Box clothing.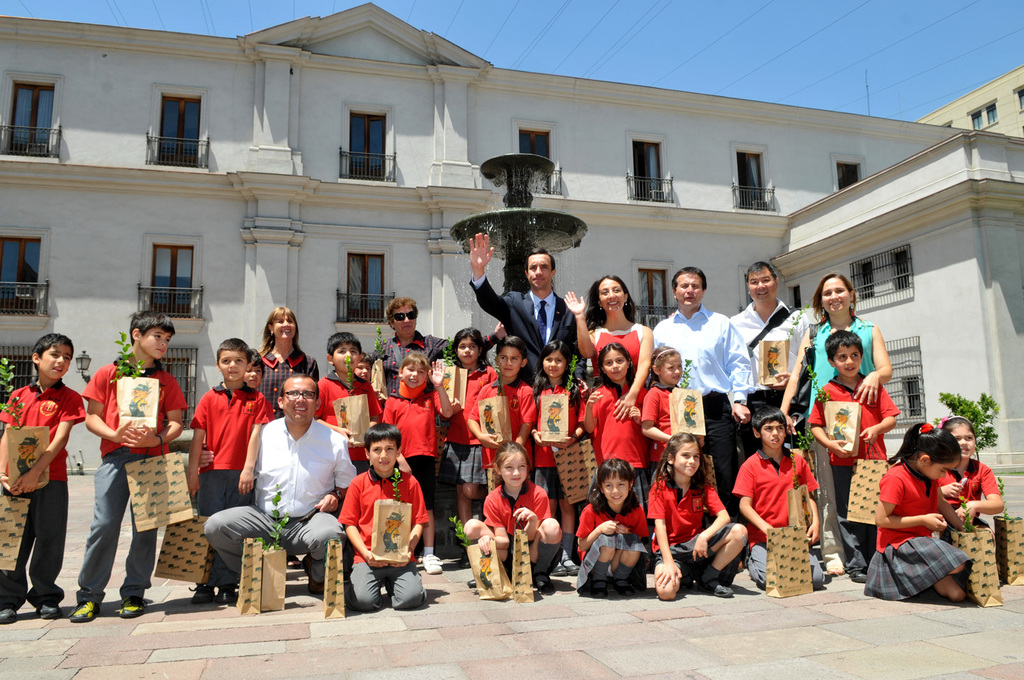
374:337:444:395.
